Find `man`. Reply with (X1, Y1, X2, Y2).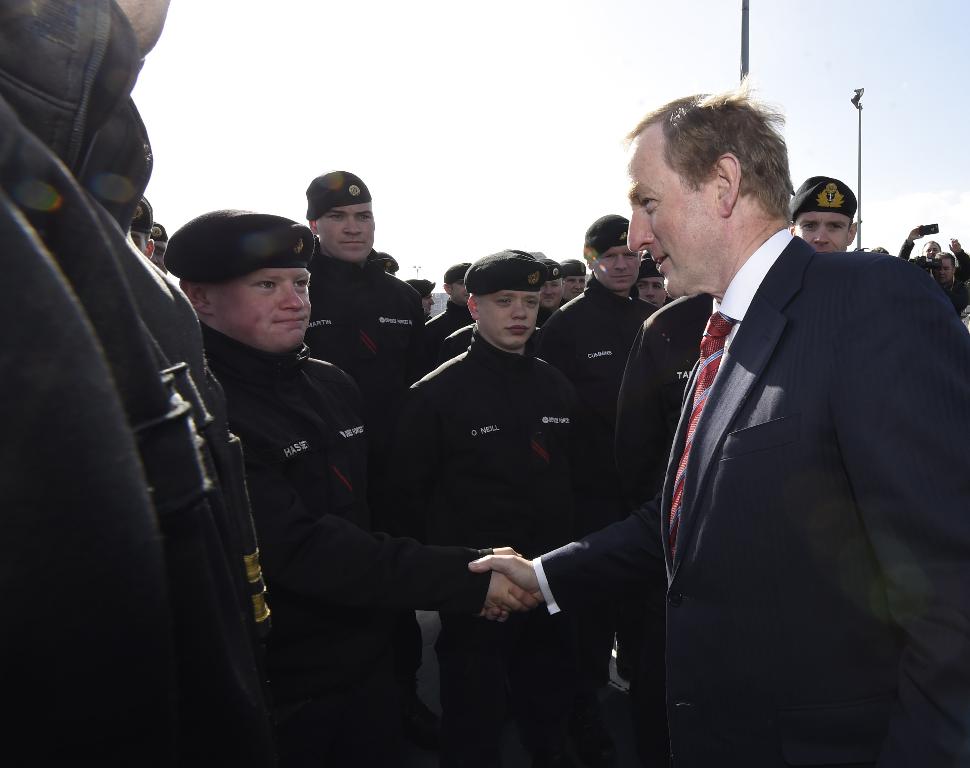
(589, 100, 961, 724).
